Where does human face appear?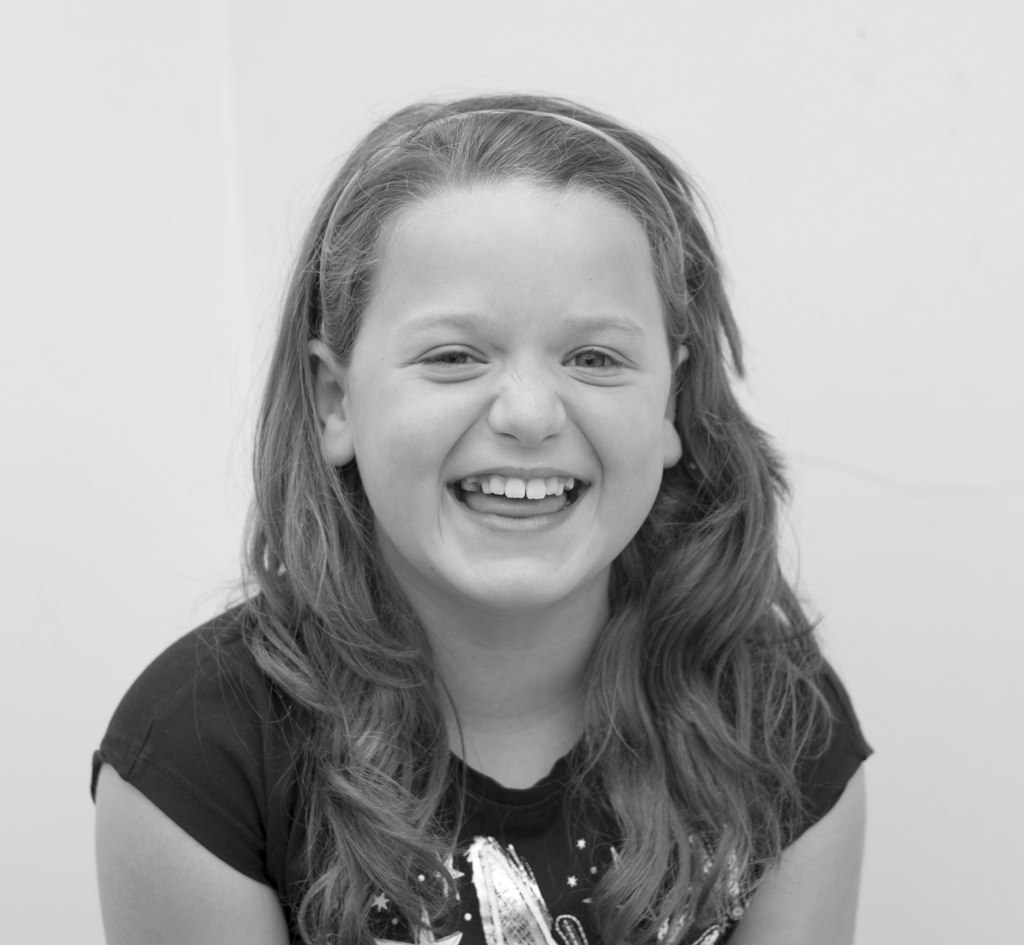
Appears at <bbox>345, 183, 666, 603</bbox>.
